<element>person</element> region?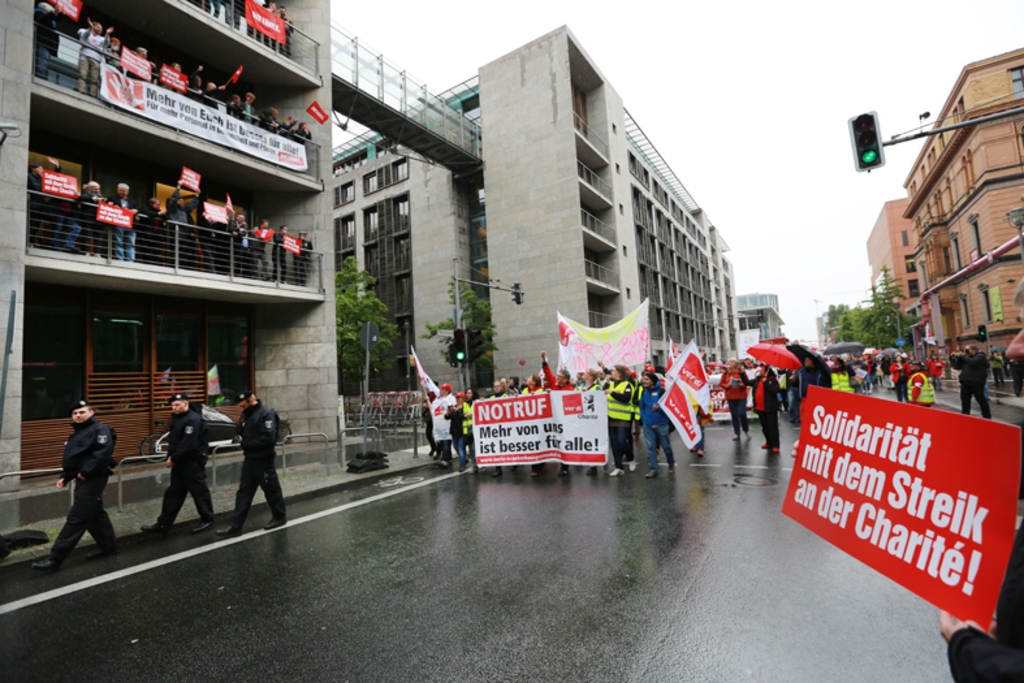
locate(146, 384, 206, 532)
